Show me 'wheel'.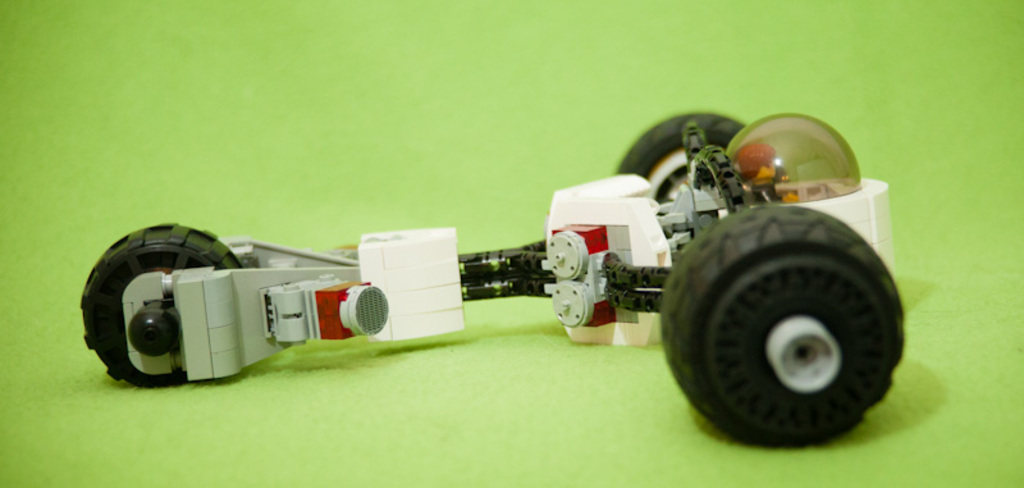
'wheel' is here: {"x1": 614, "y1": 115, "x2": 745, "y2": 204}.
